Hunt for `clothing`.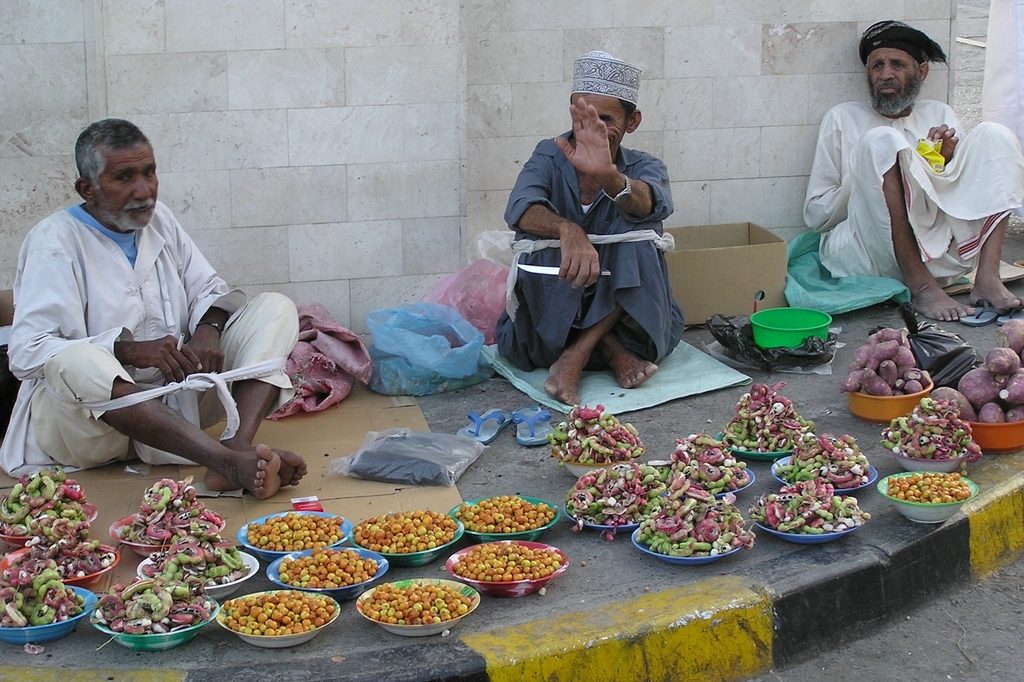
Hunted down at <box>509,132,690,361</box>.
